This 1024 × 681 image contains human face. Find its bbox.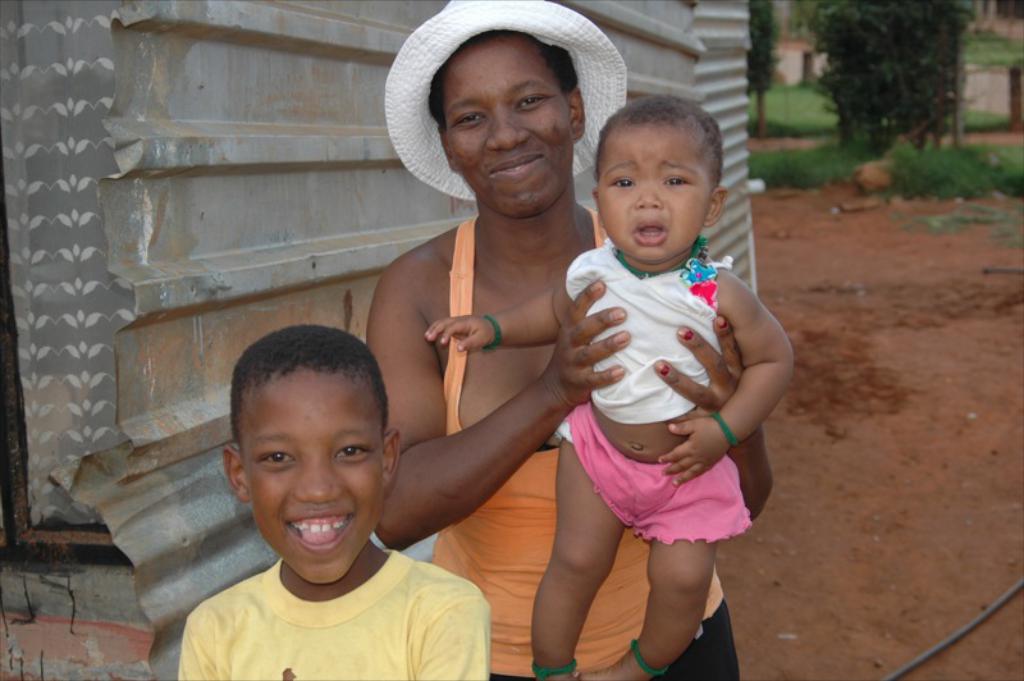
rect(248, 379, 385, 588).
